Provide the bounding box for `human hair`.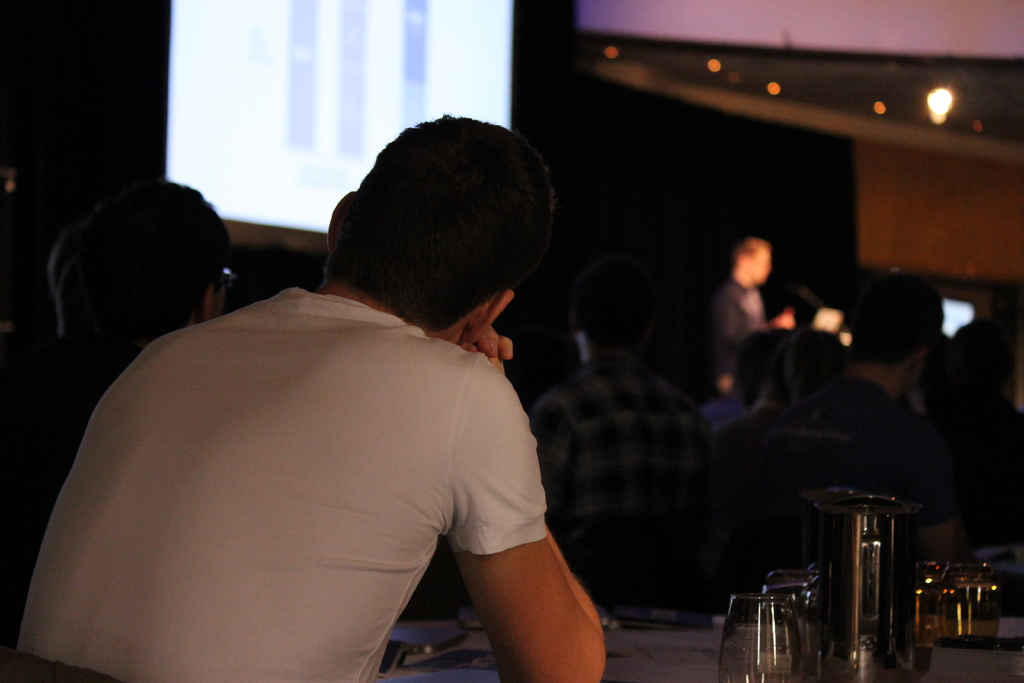
(330,110,553,351).
